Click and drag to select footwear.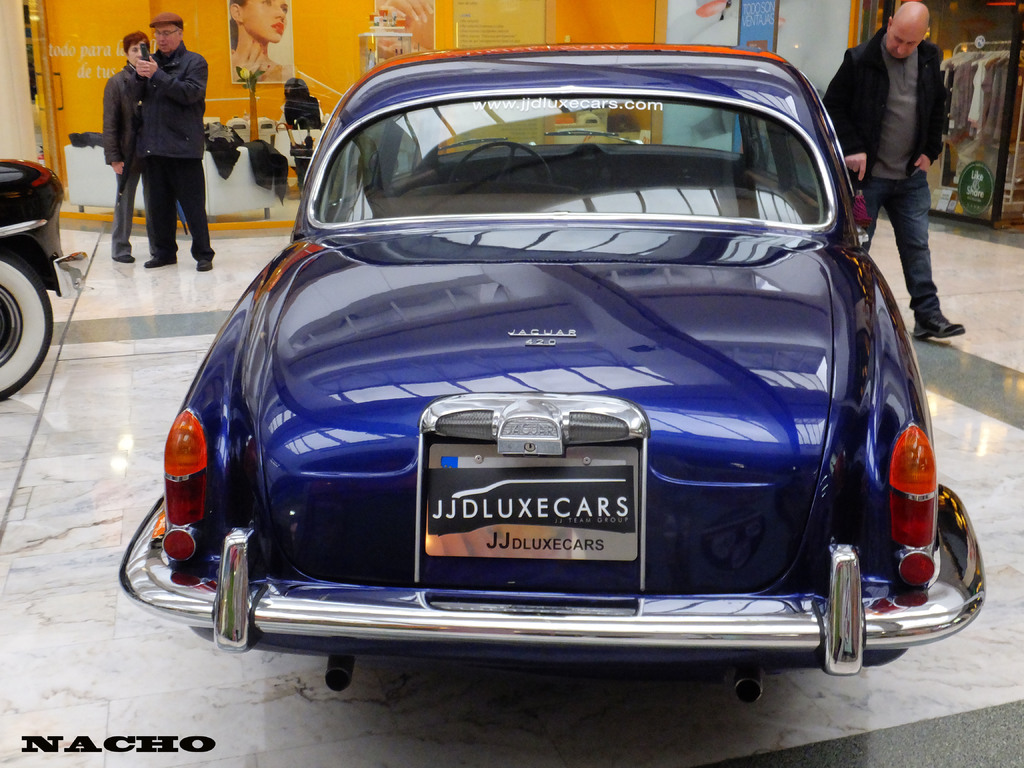
Selection: [113,257,134,262].
